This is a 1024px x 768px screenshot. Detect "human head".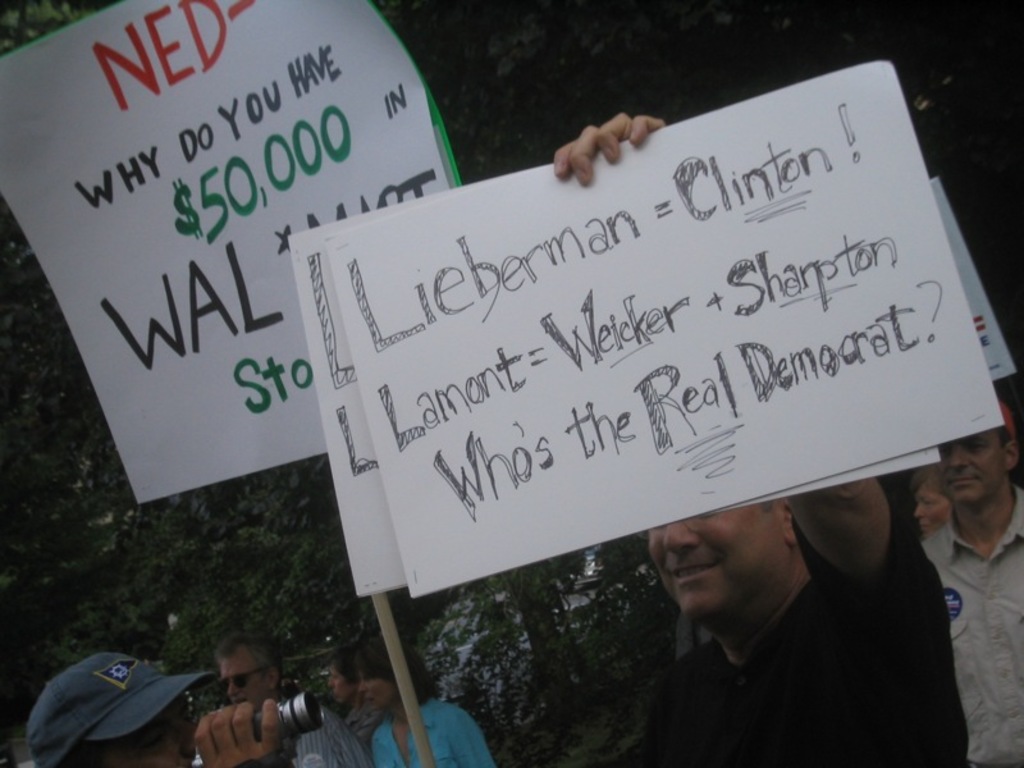
(26, 654, 192, 767).
